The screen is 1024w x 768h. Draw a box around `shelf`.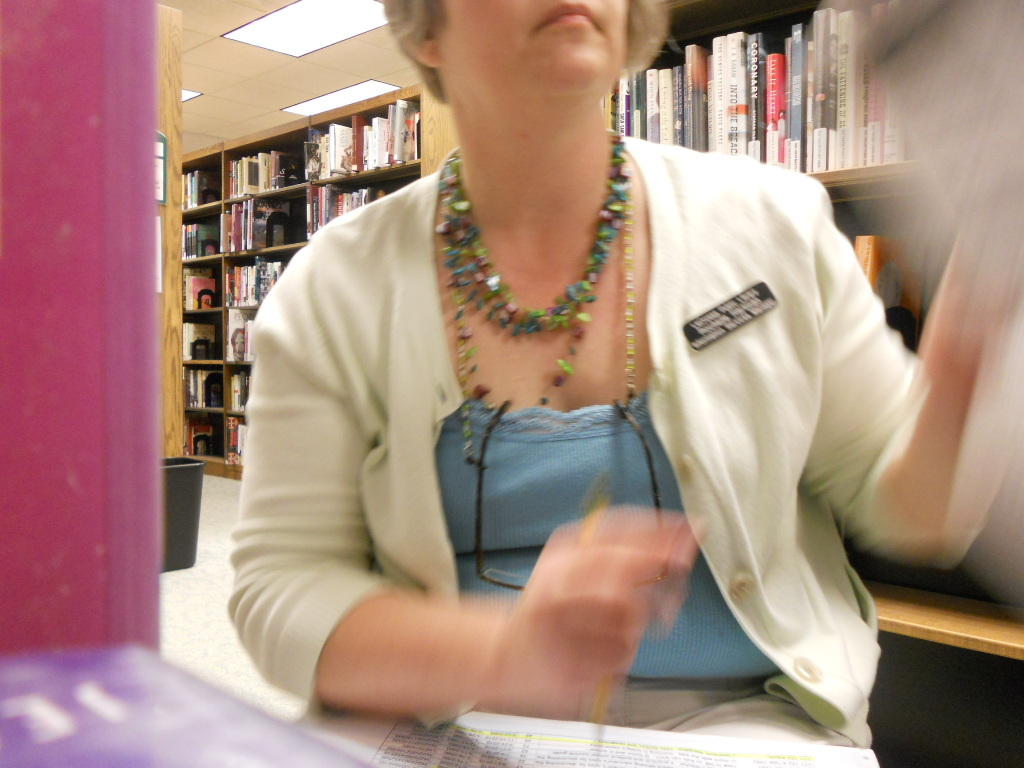
box(607, 0, 957, 186).
